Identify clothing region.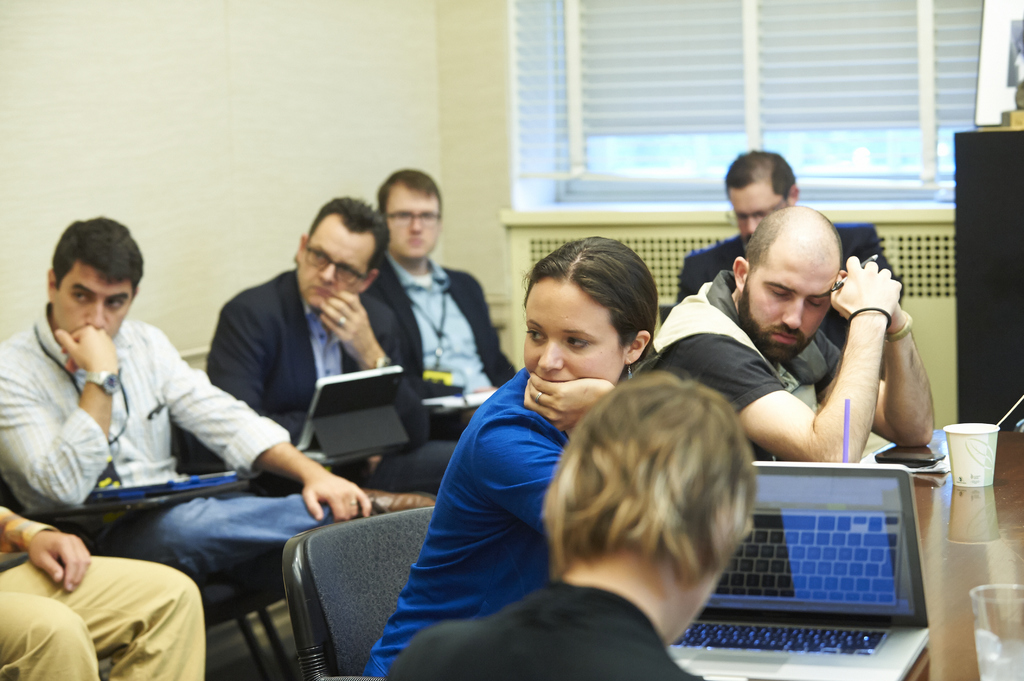
Region: [x1=354, y1=364, x2=577, y2=679].
